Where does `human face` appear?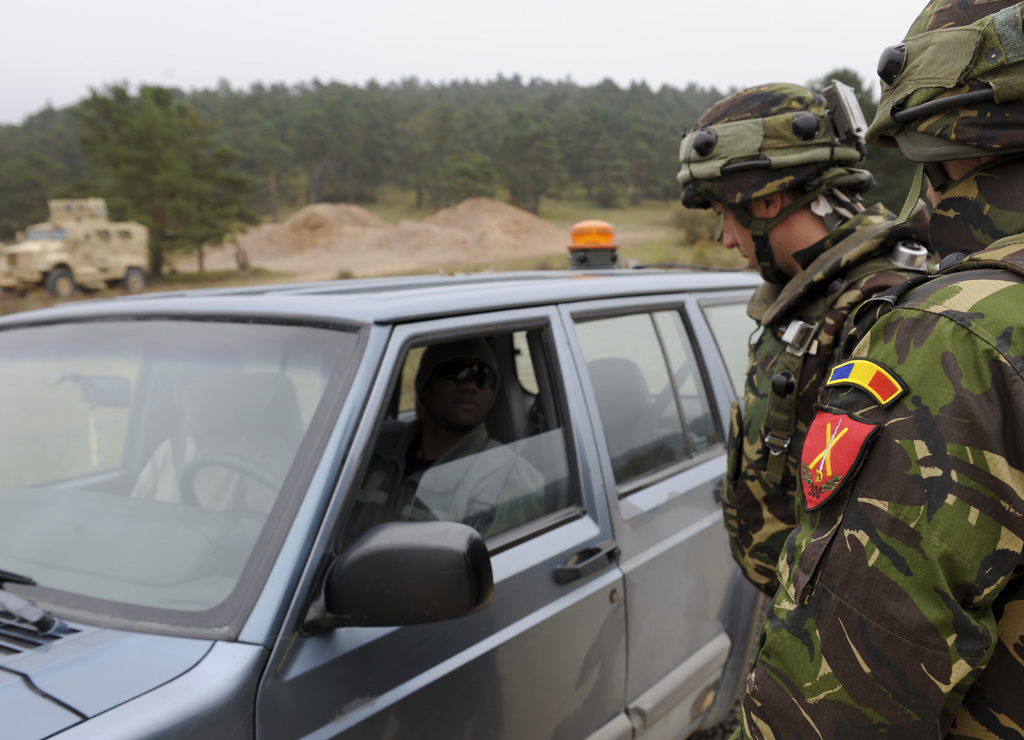
Appears at 712/200/780/281.
